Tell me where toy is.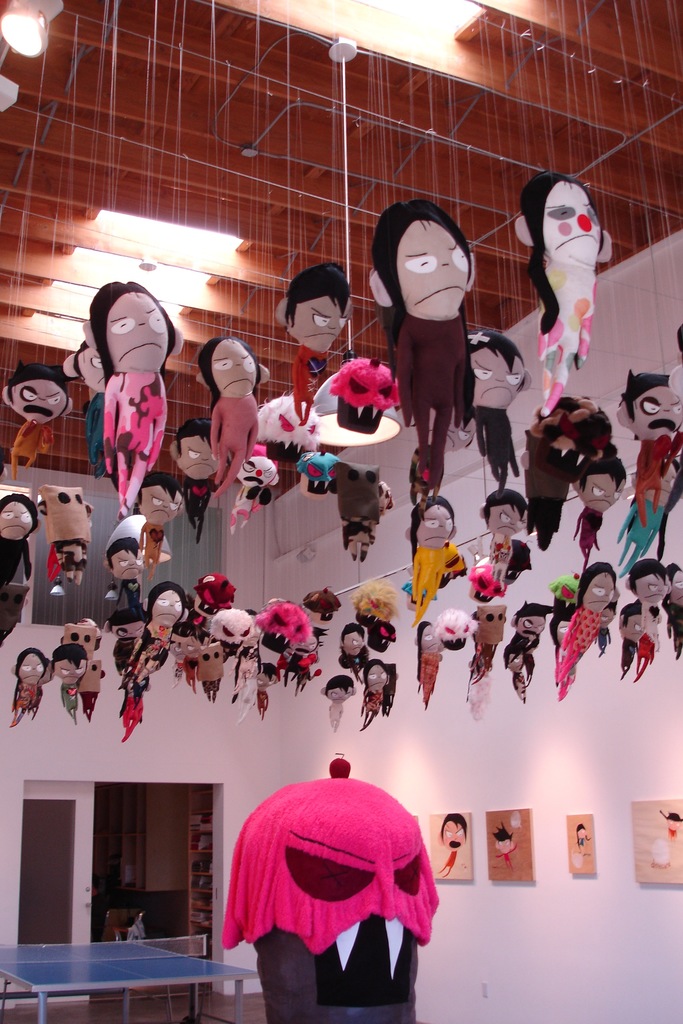
toy is at bbox=[607, 593, 640, 676].
